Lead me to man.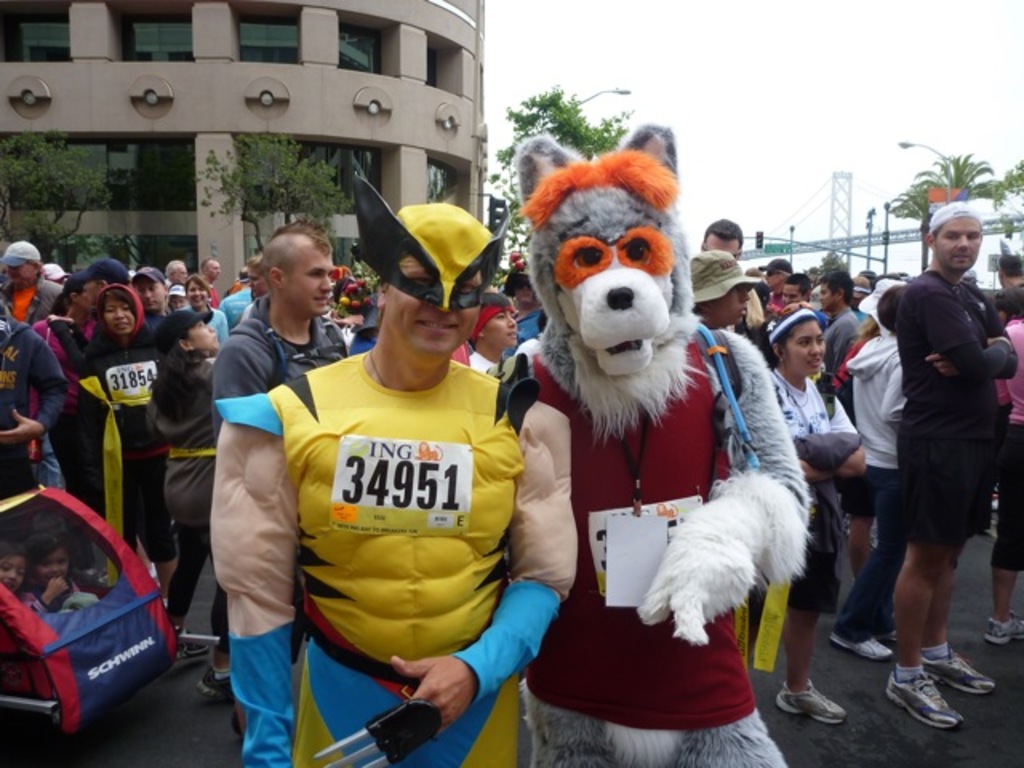
Lead to detection(186, 222, 347, 736).
